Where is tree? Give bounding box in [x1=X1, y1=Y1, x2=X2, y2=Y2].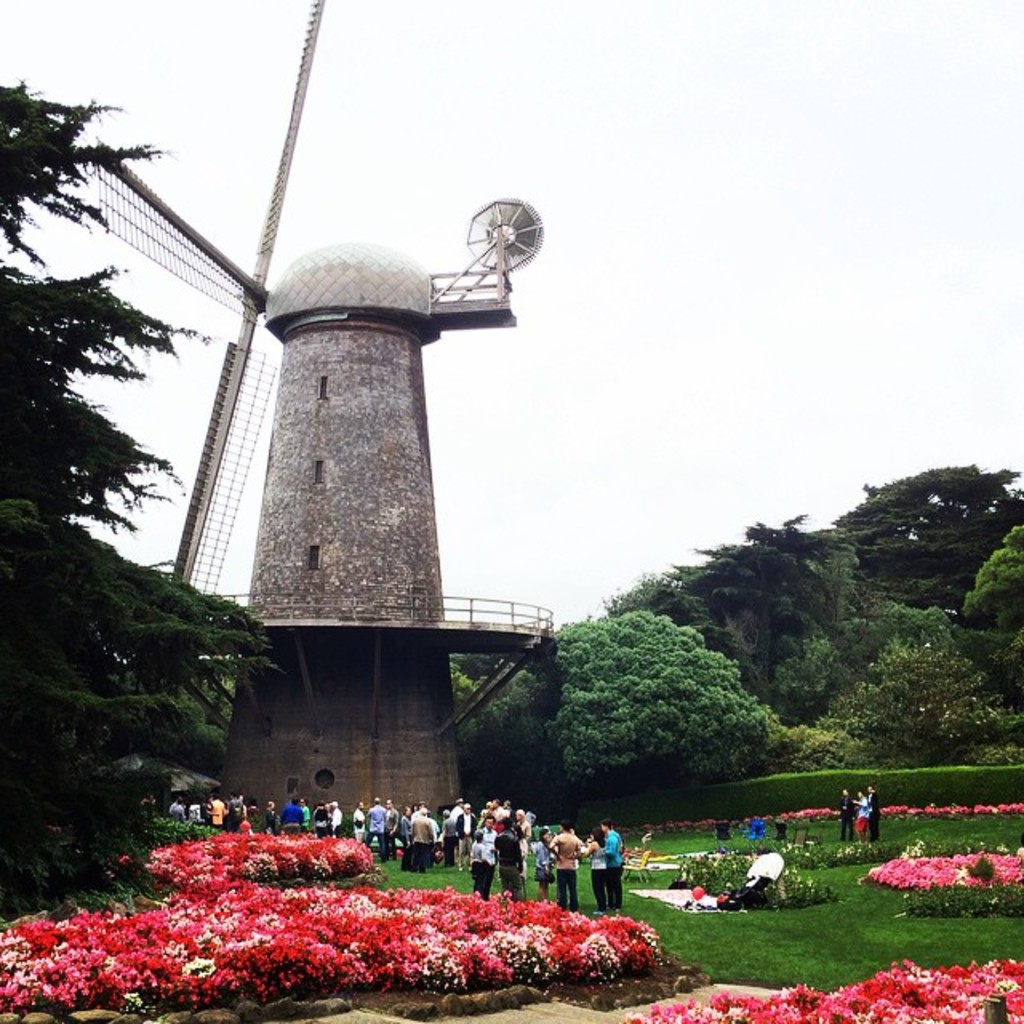
[x1=605, y1=570, x2=738, y2=664].
